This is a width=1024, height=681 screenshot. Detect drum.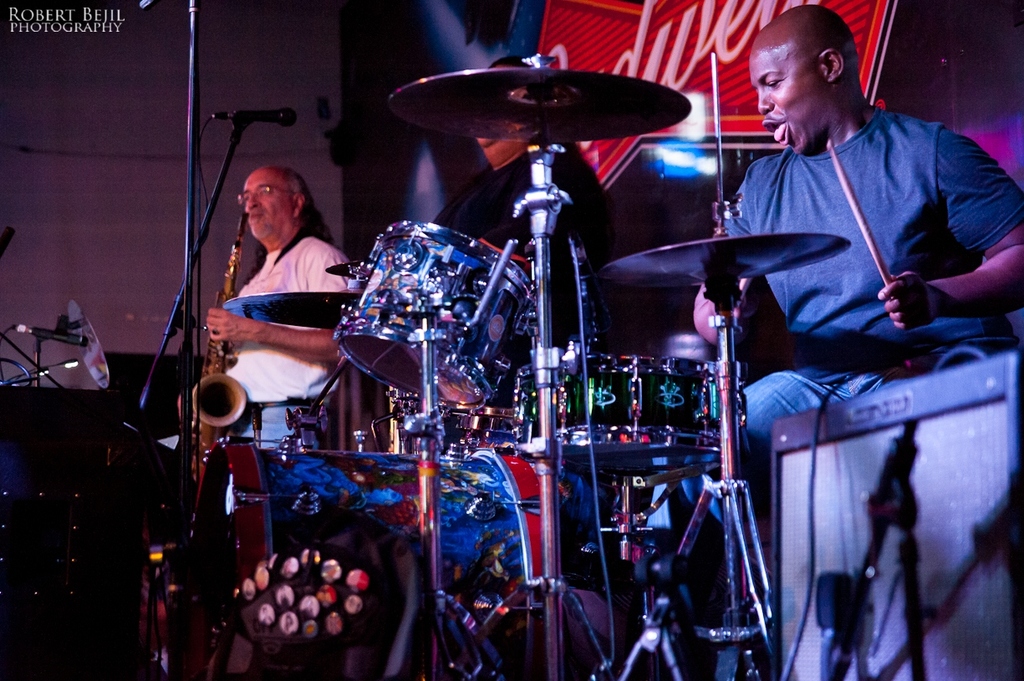
{"left": 192, "top": 431, "right": 546, "bottom": 680}.
